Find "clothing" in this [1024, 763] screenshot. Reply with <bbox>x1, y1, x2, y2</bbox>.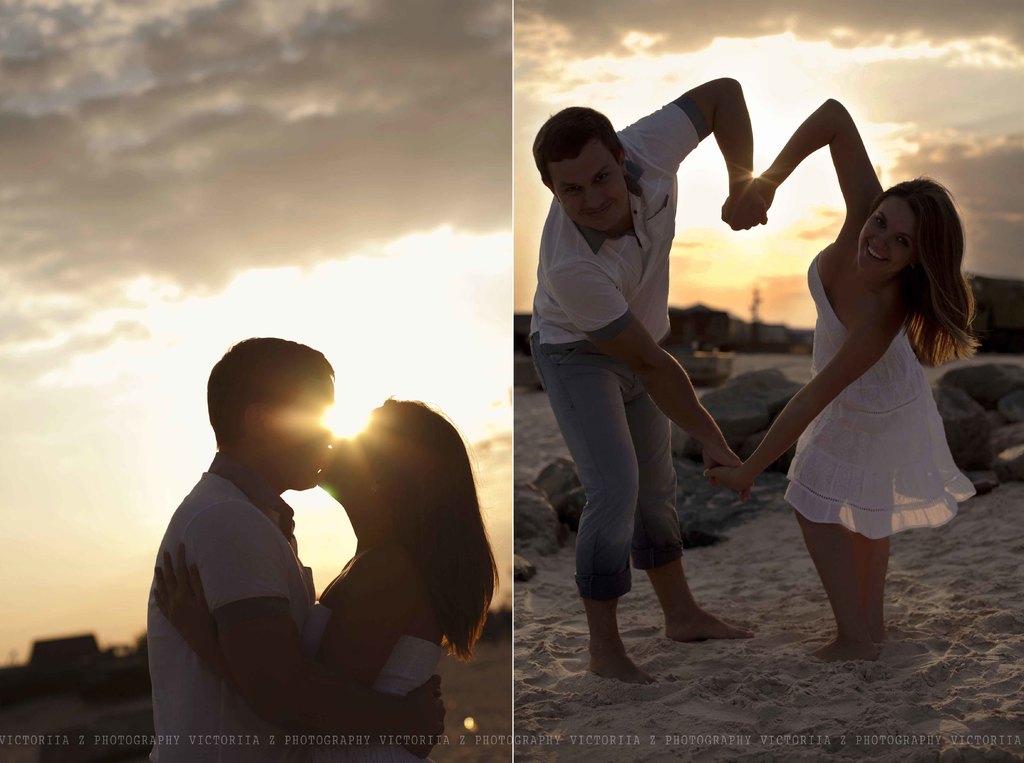
<bbox>305, 599, 443, 762</bbox>.
